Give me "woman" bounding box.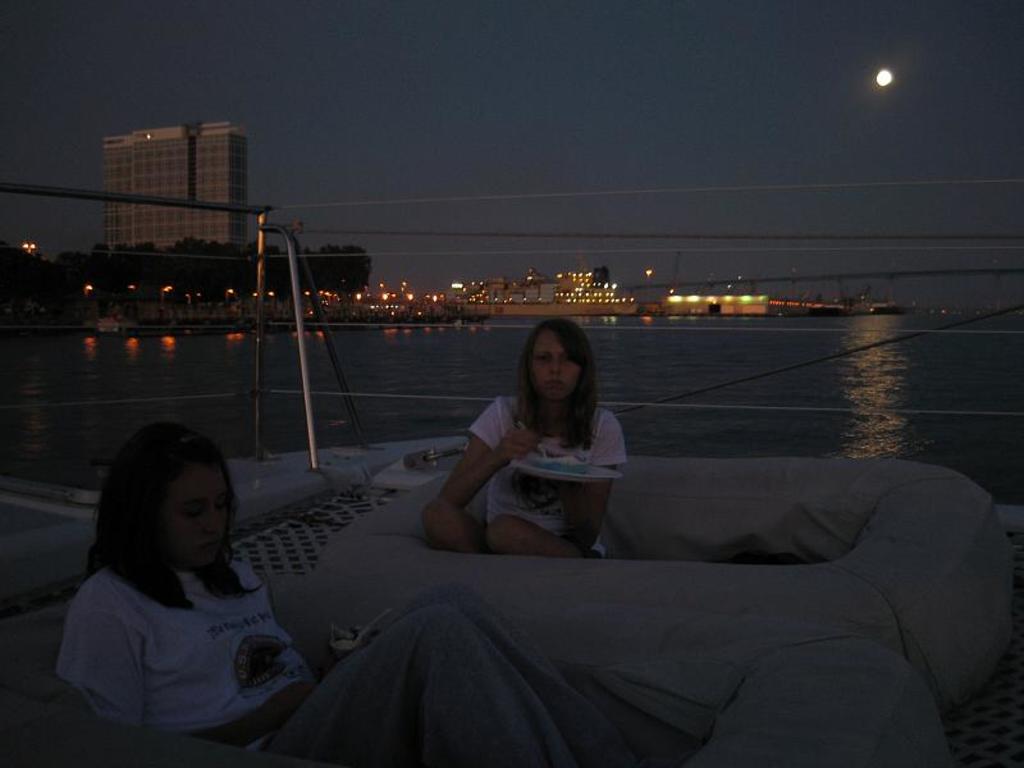
[420, 321, 627, 557].
